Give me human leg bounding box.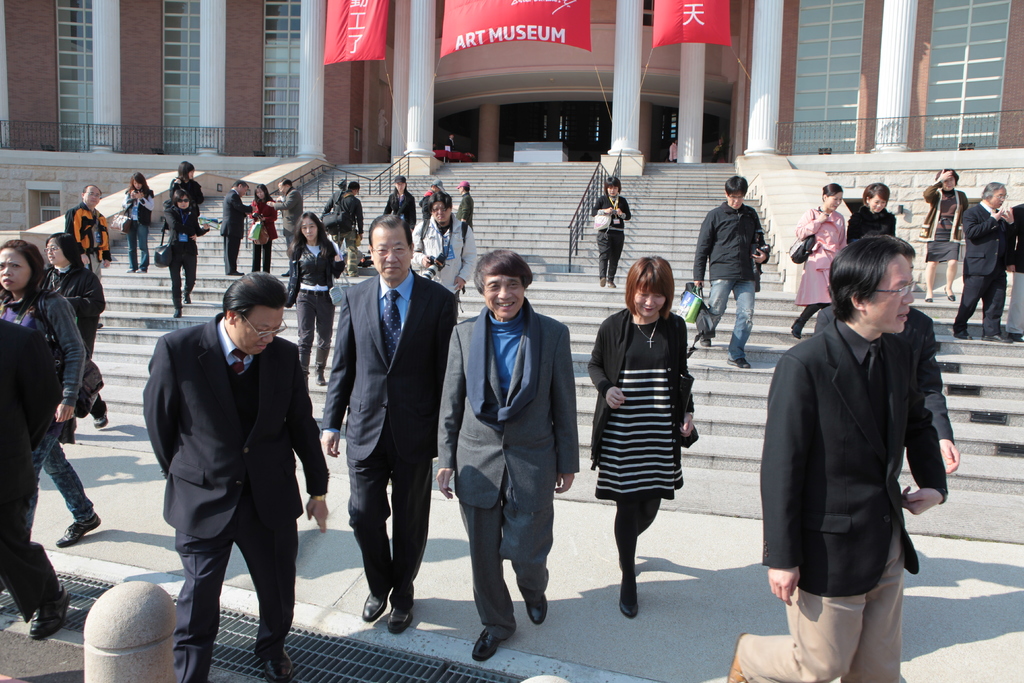
[170,259,180,314].
